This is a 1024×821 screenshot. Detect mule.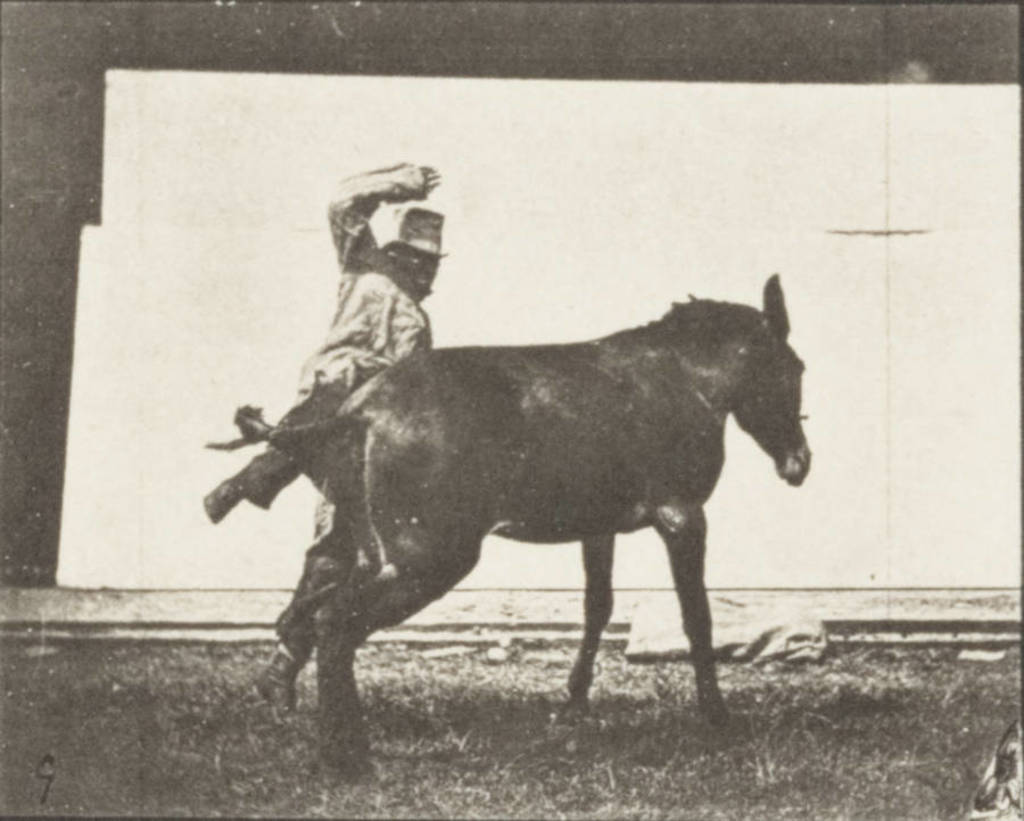
[left=198, top=289, right=832, bottom=738].
